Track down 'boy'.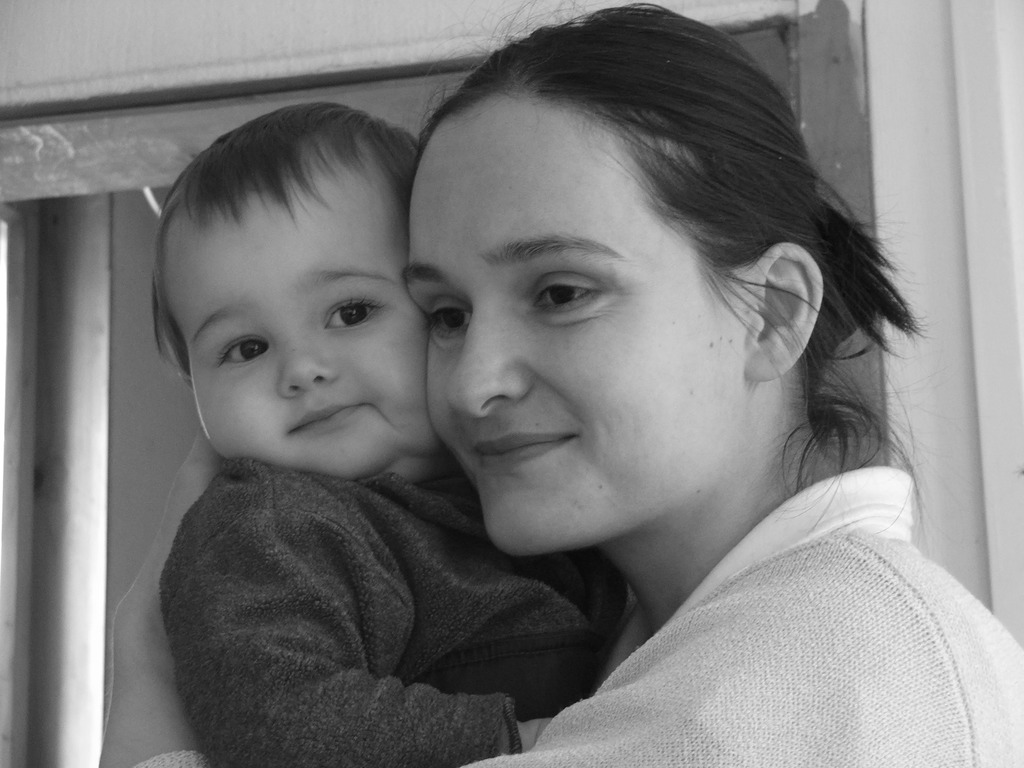
Tracked to <bbox>157, 102, 637, 767</bbox>.
